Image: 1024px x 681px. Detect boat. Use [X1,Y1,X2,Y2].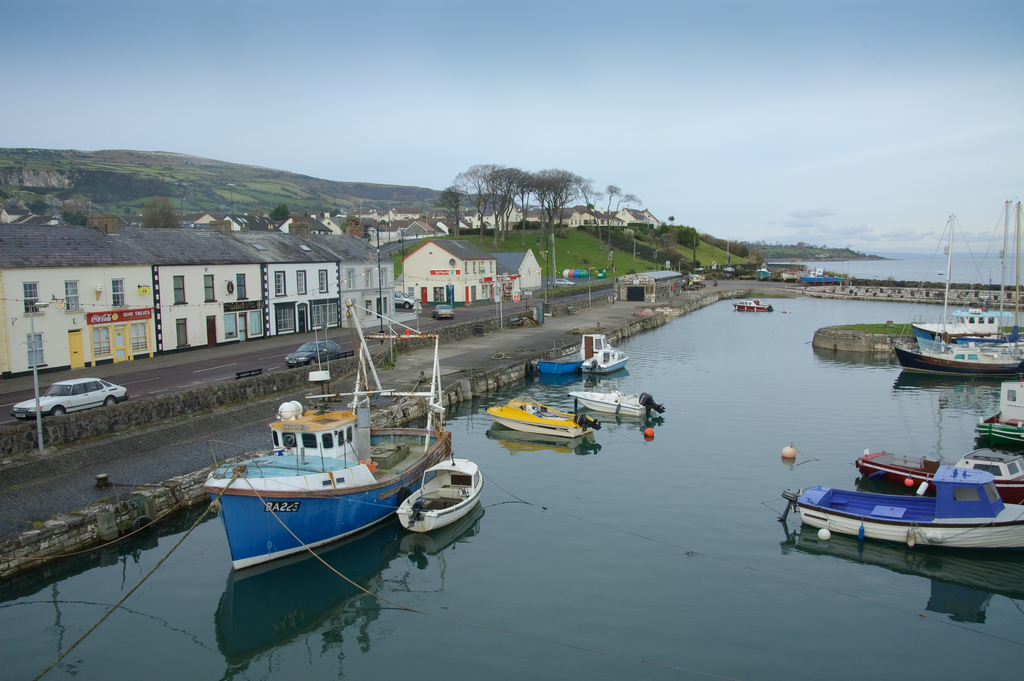
[973,407,1023,452].
